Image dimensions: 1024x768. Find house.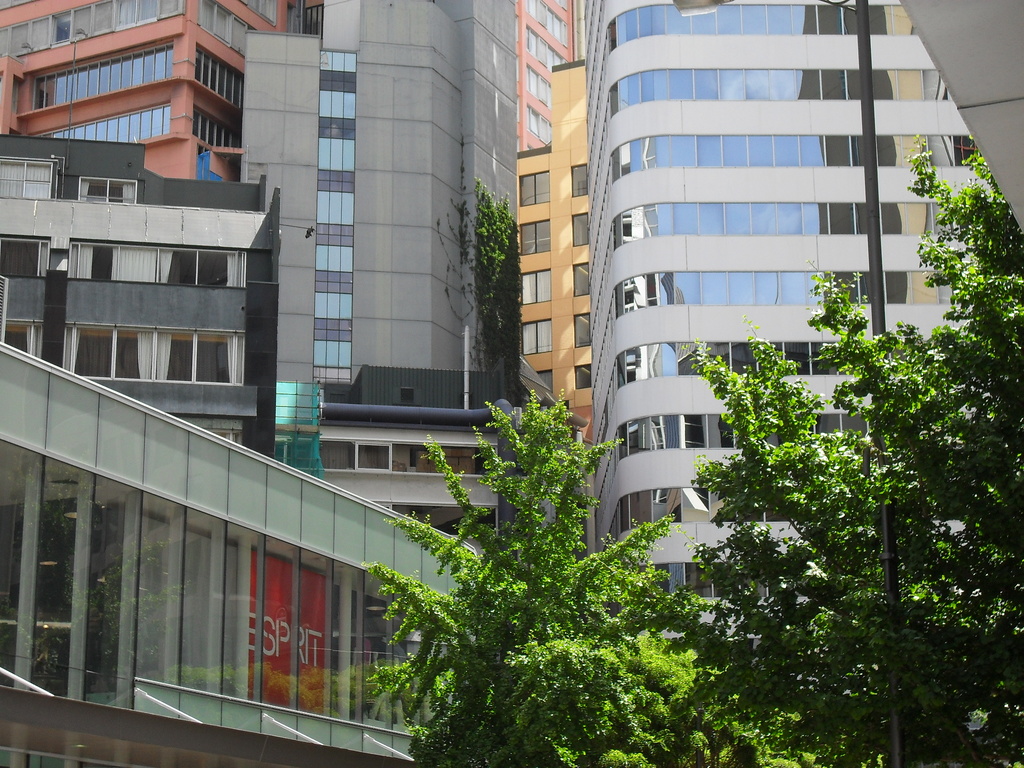
l=517, t=61, r=611, b=397.
